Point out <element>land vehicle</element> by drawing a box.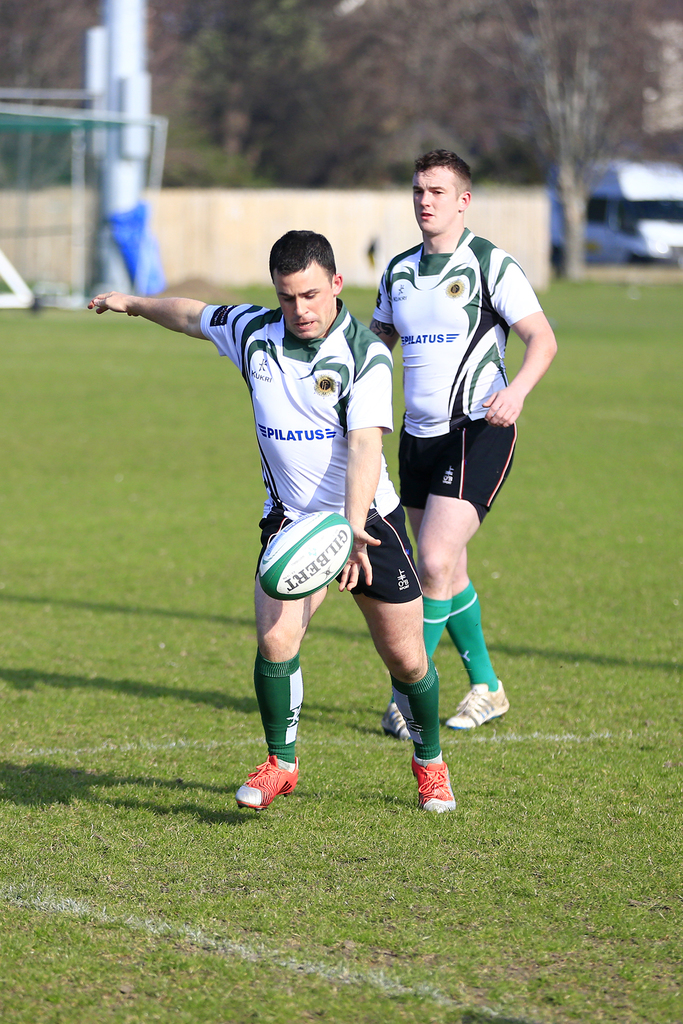
select_region(518, 136, 682, 300).
